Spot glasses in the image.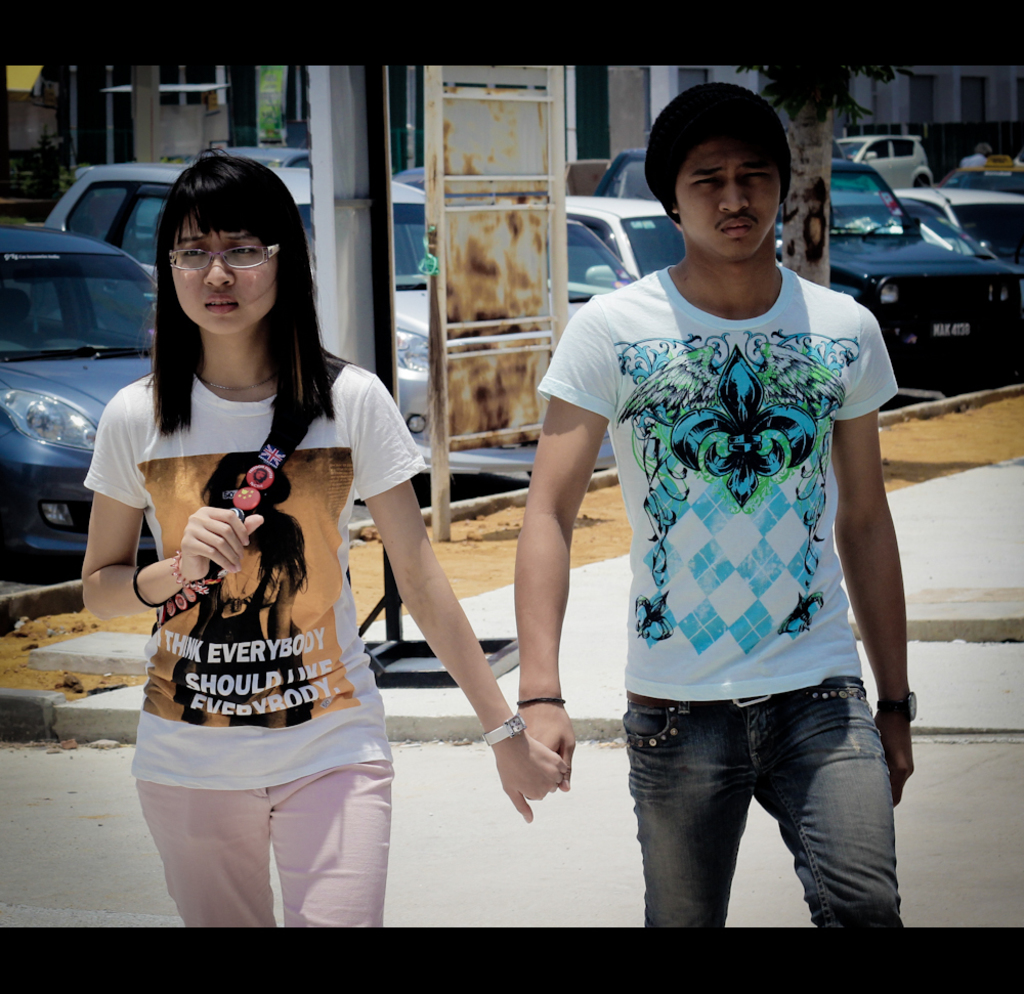
glasses found at [167, 241, 280, 268].
